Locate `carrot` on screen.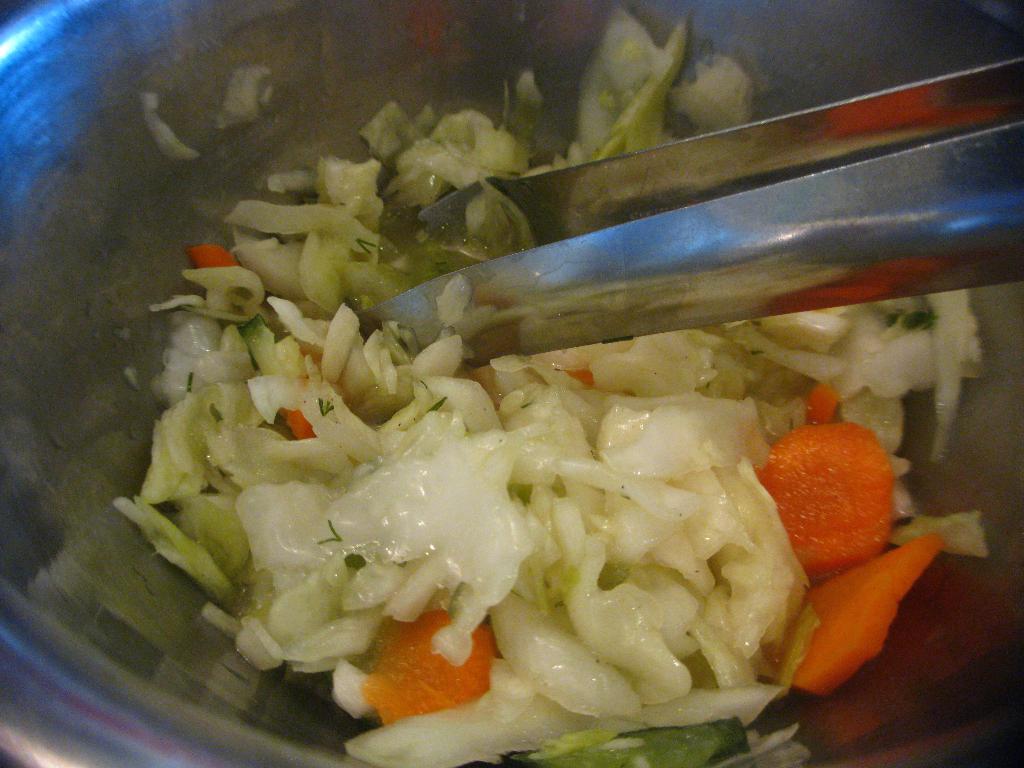
On screen at locate(777, 536, 940, 694).
